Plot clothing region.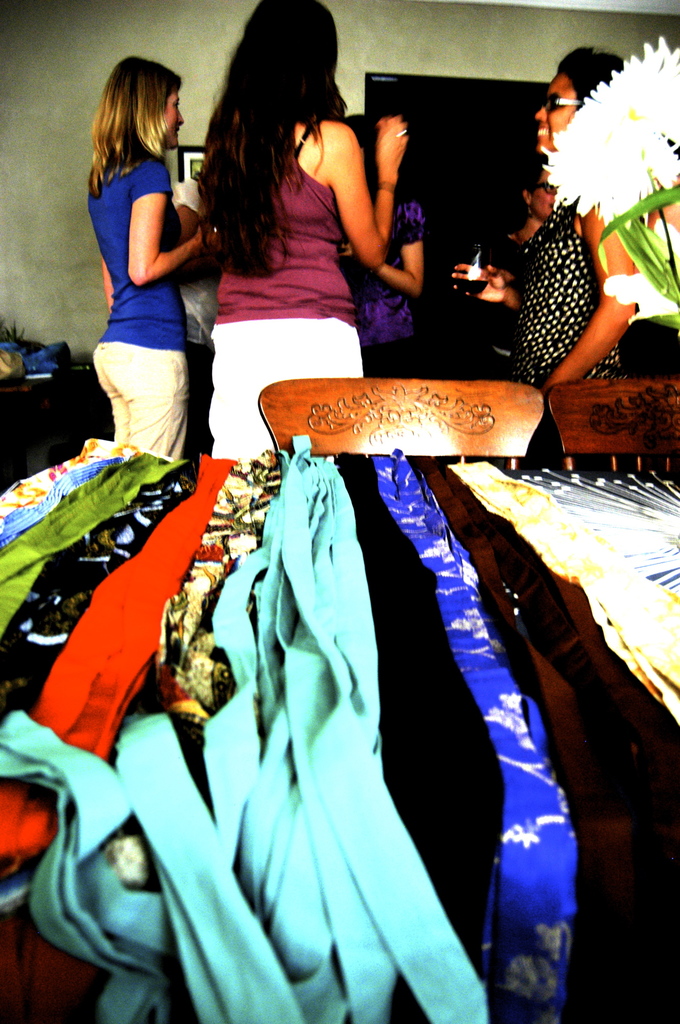
Plotted at {"x1": 507, "y1": 192, "x2": 633, "y2": 444}.
